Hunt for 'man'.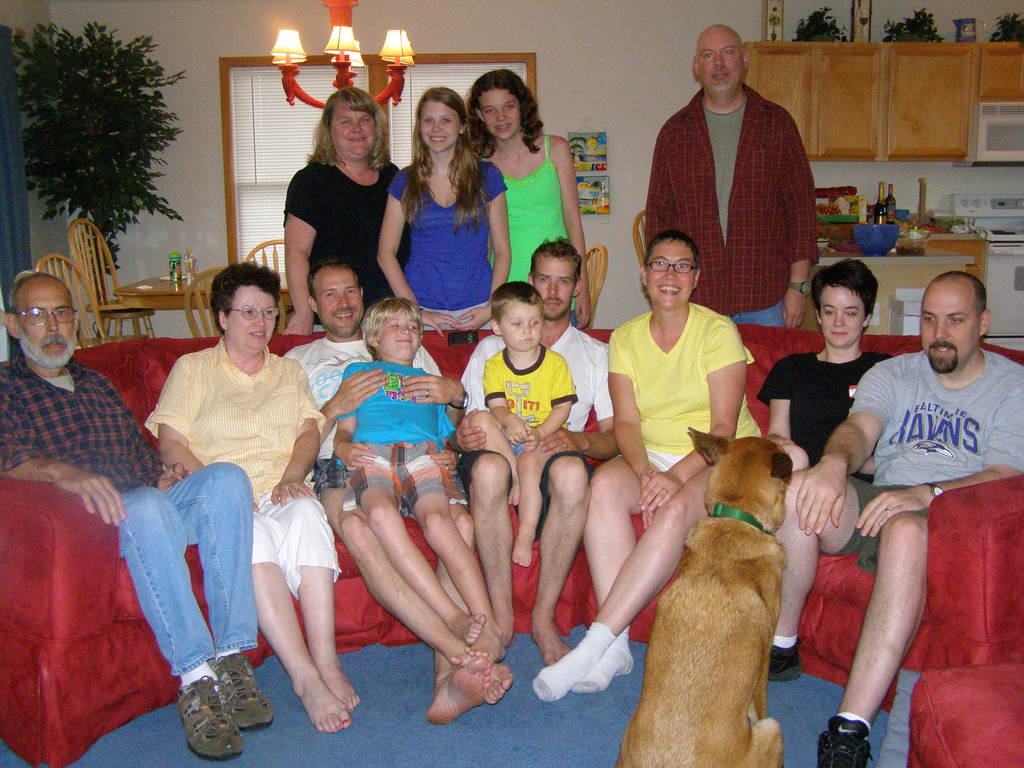
Hunted down at (left=282, top=265, right=502, bottom=717).
